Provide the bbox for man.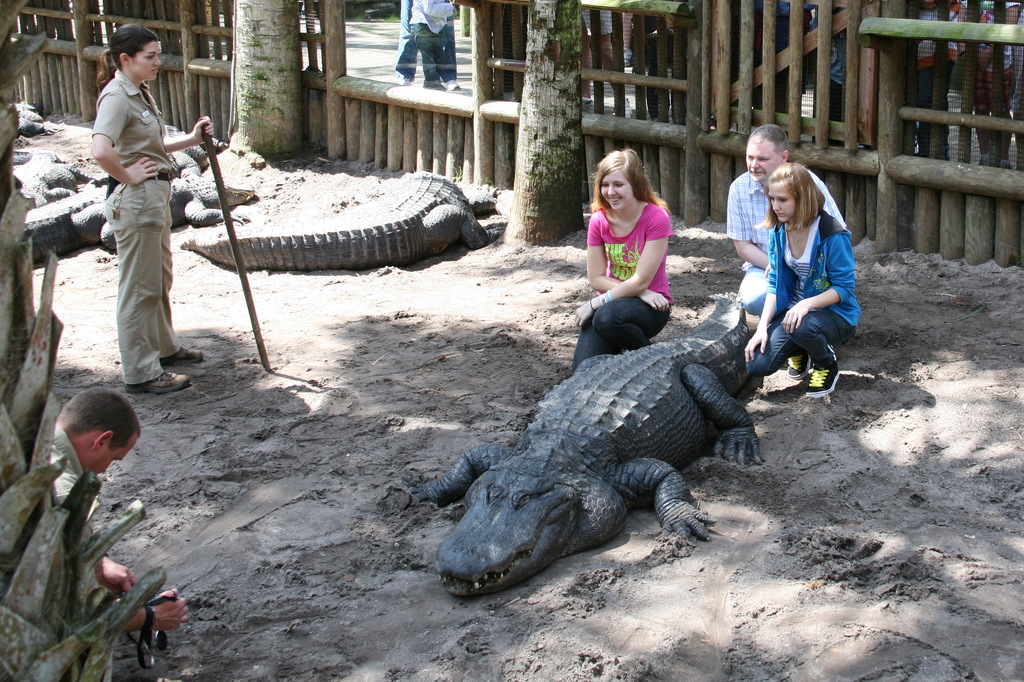
locate(52, 388, 189, 631).
